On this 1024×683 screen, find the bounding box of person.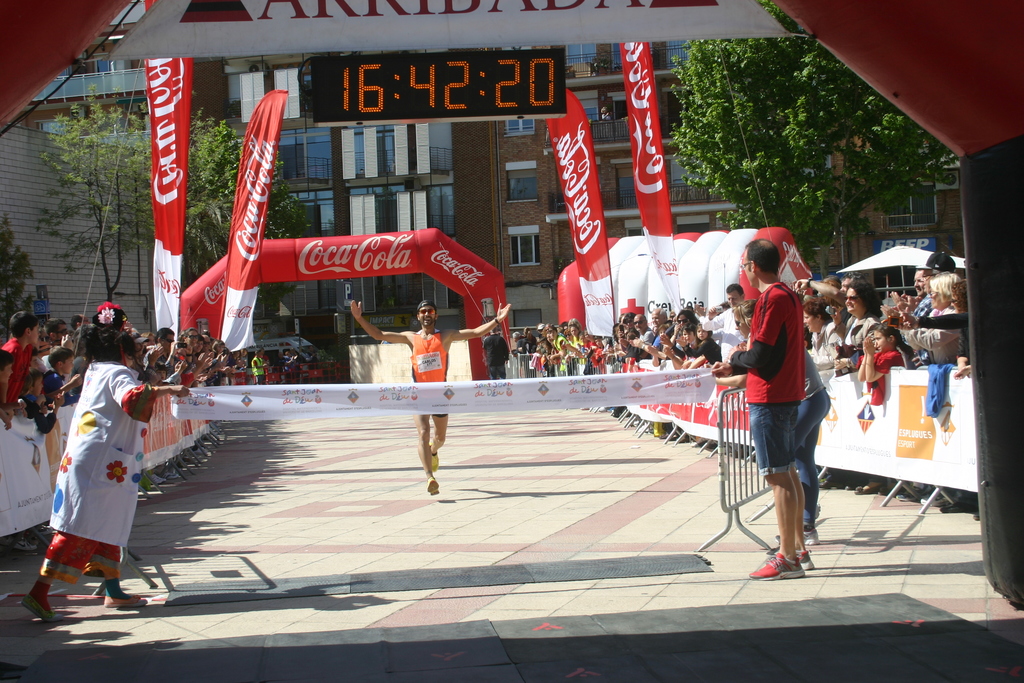
Bounding box: detection(852, 324, 924, 388).
